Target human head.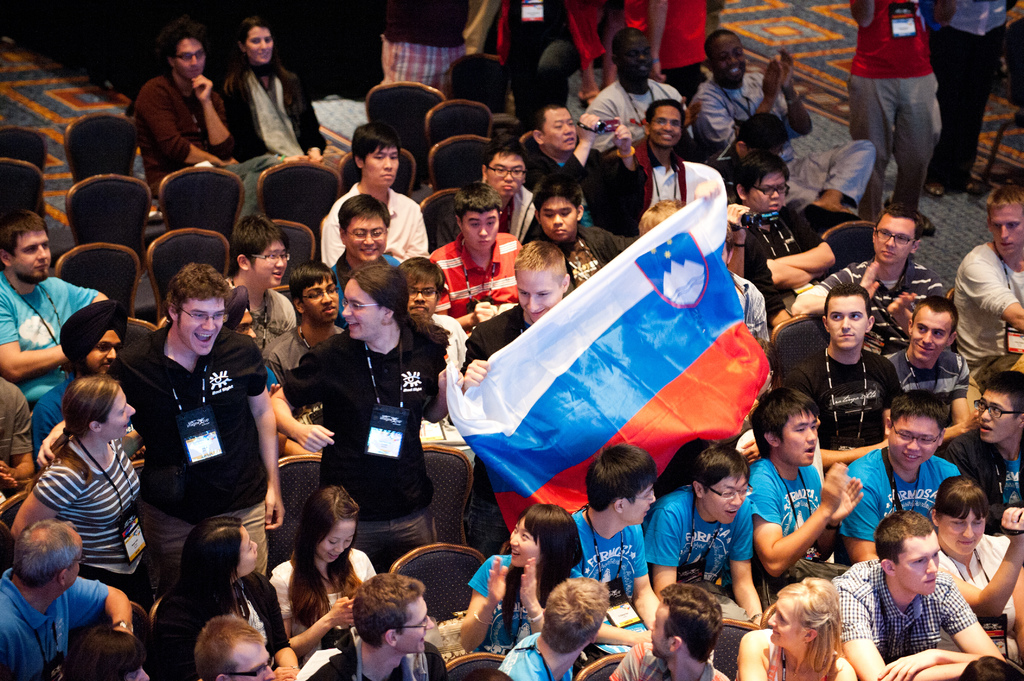
Target region: BBox(179, 518, 262, 586).
